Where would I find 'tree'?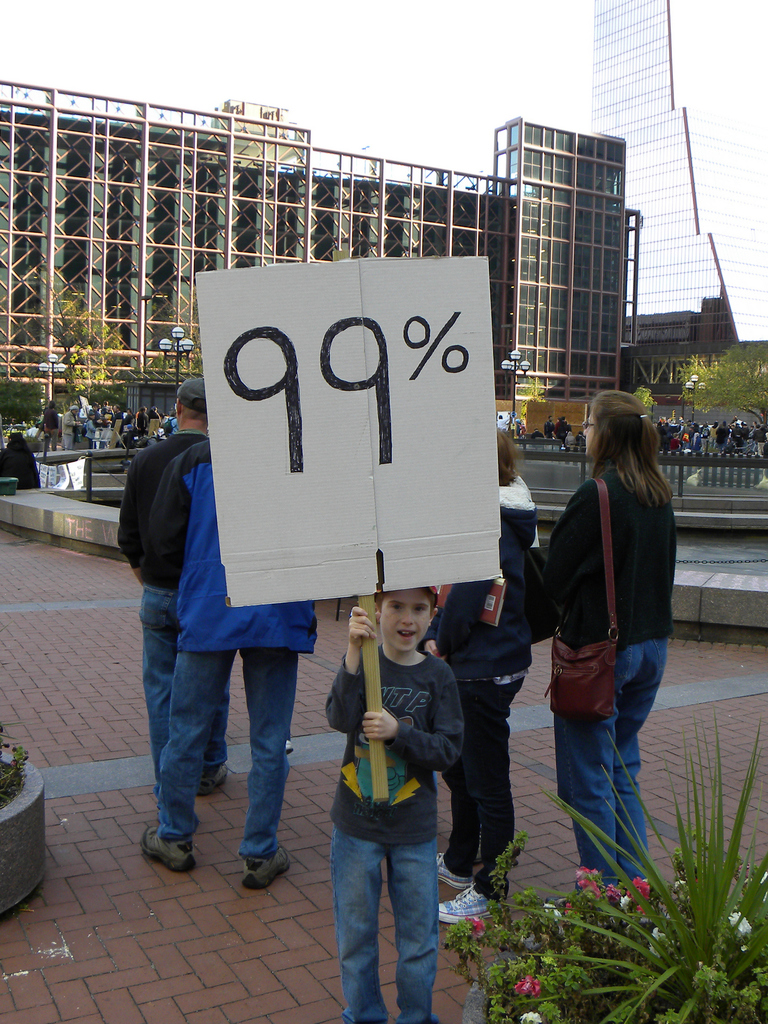
At (622, 385, 653, 410).
